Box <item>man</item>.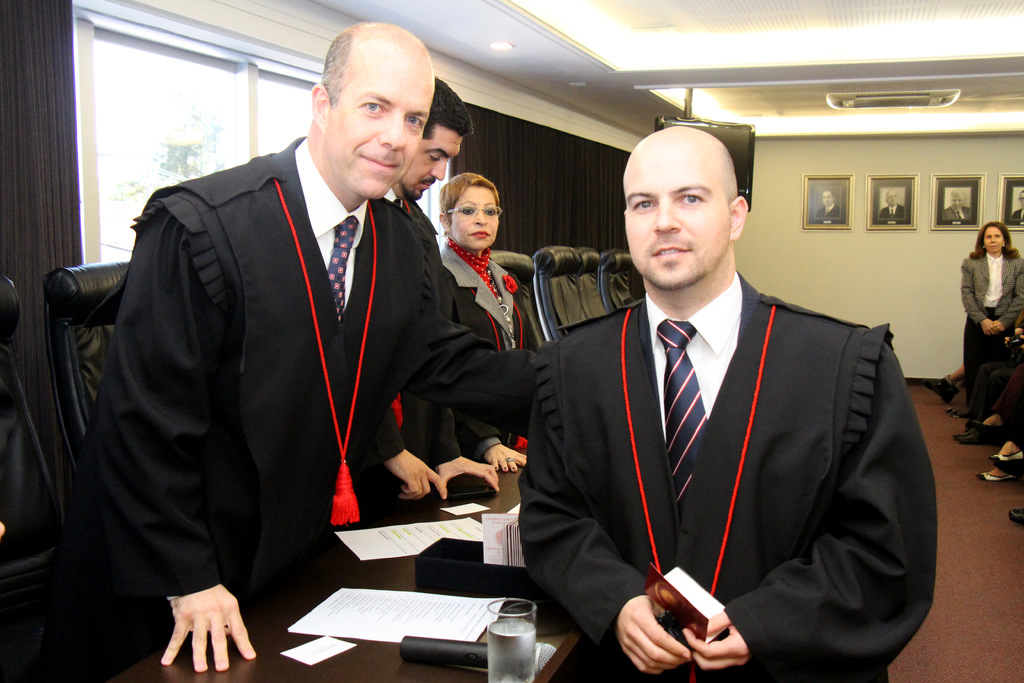
x1=946, y1=190, x2=964, y2=226.
